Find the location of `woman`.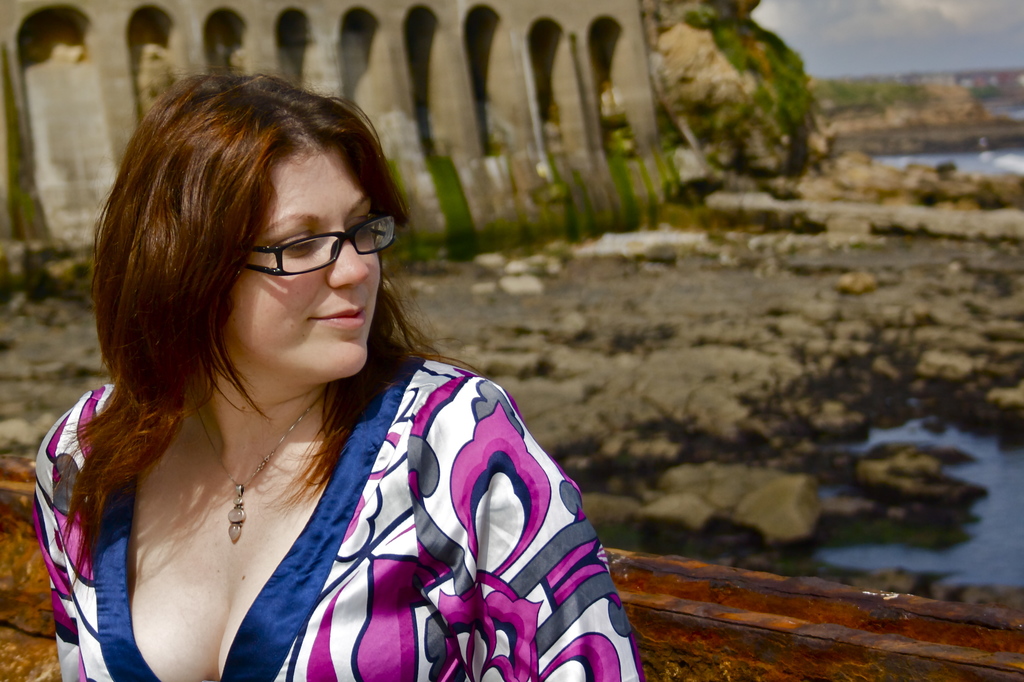
Location: box(67, 87, 555, 664).
